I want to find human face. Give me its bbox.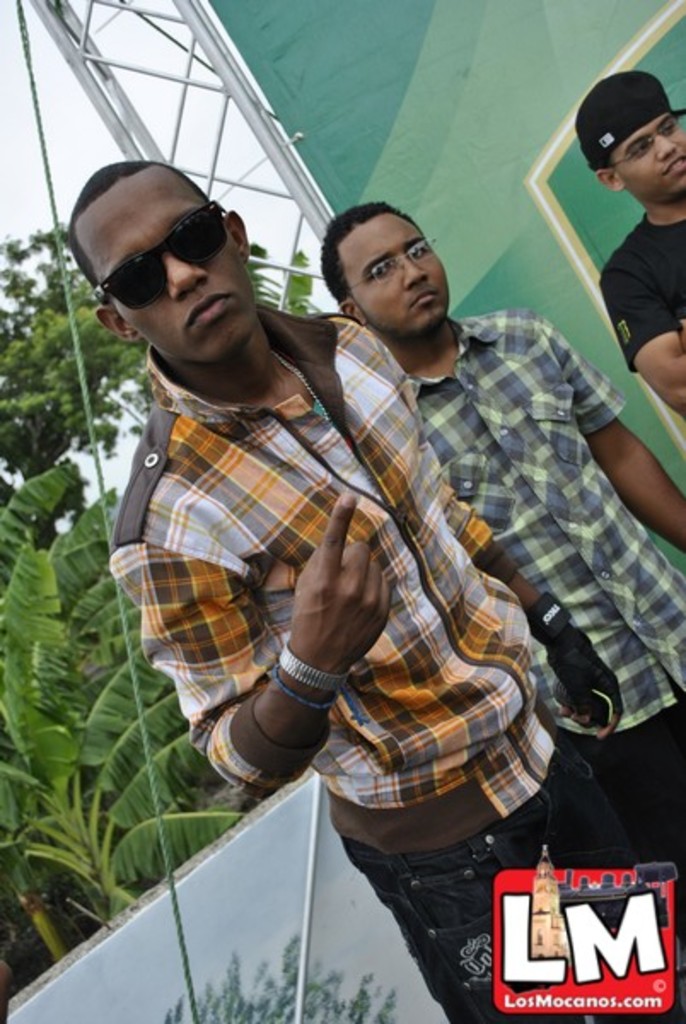
[77,167,254,370].
